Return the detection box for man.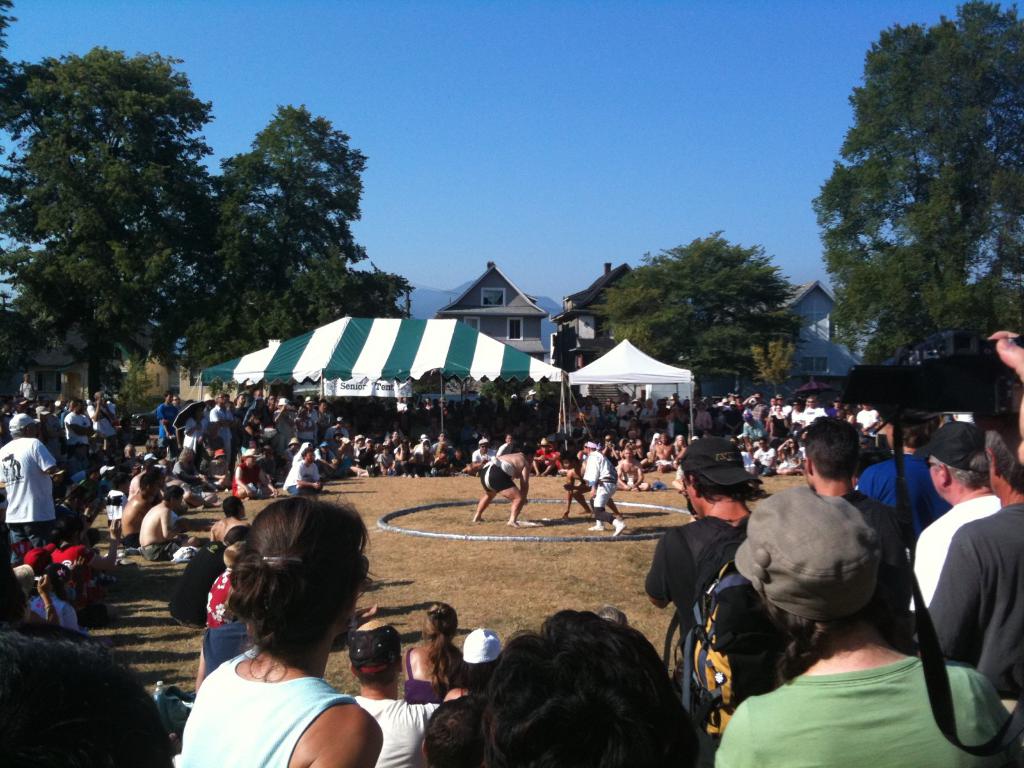
615,448,652,490.
